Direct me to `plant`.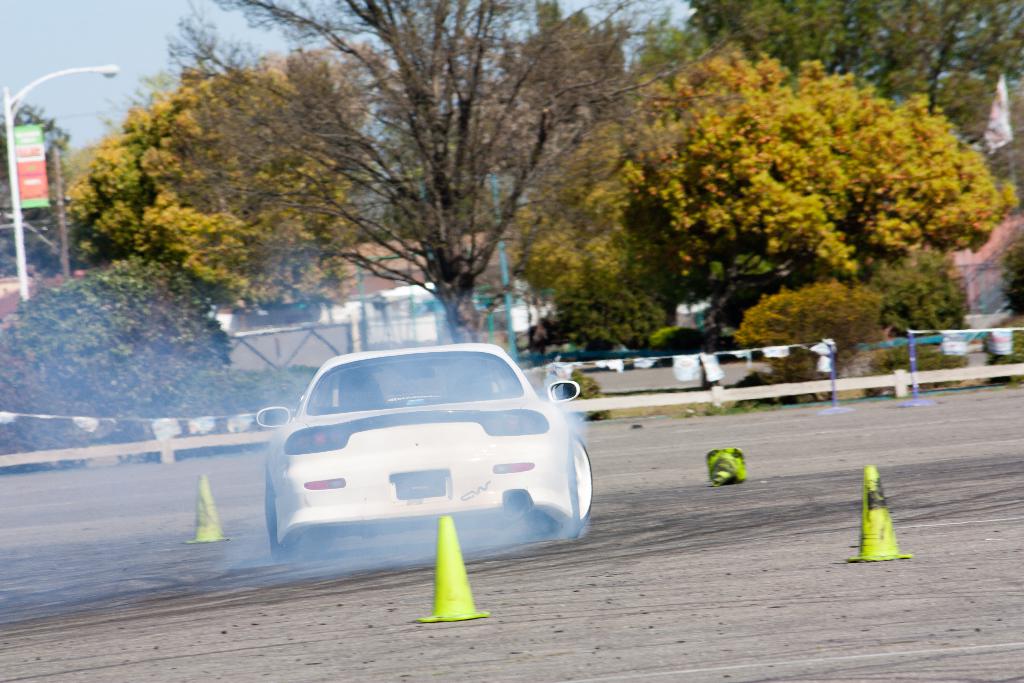
Direction: {"x1": 644, "y1": 321, "x2": 710, "y2": 352}.
